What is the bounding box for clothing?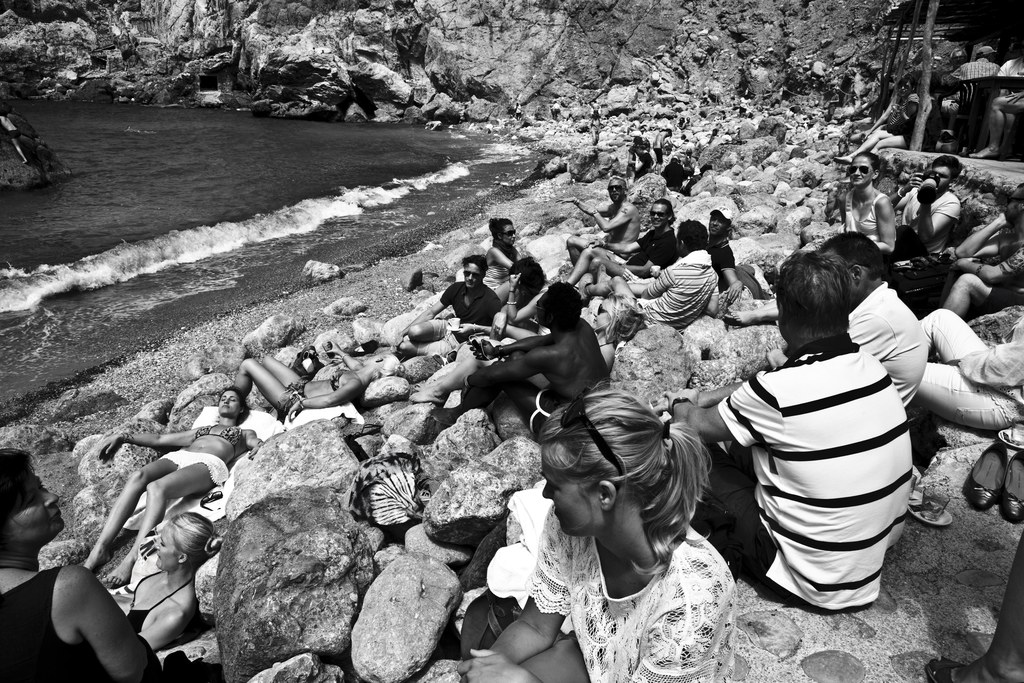
[left=160, top=446, right=228, bottom=490].
